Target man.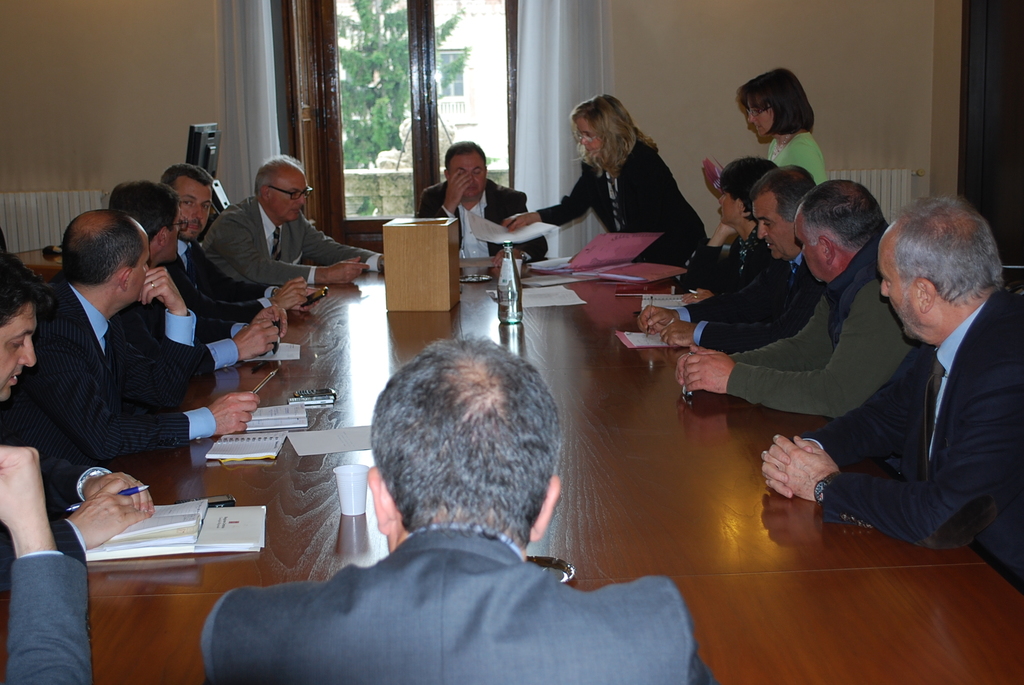
Target region: l=27, t=202, r=260, b=464.
